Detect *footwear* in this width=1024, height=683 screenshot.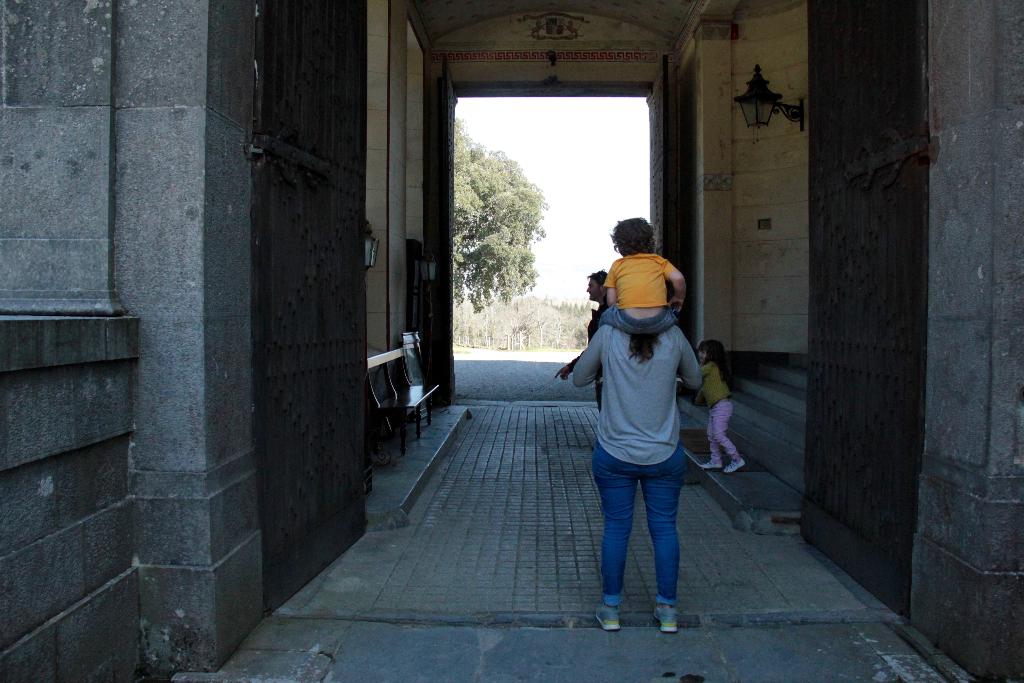
Detection: box(700, 457, 726, 468).
